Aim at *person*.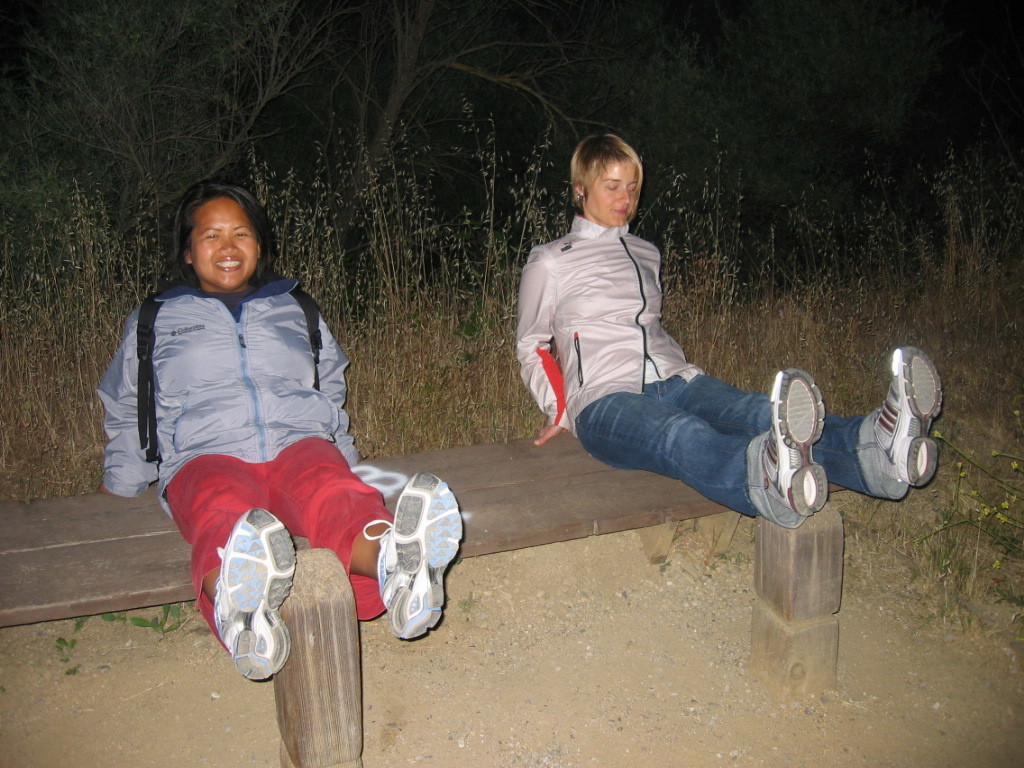
Aimed at <box>516,132,942,530</box>.
